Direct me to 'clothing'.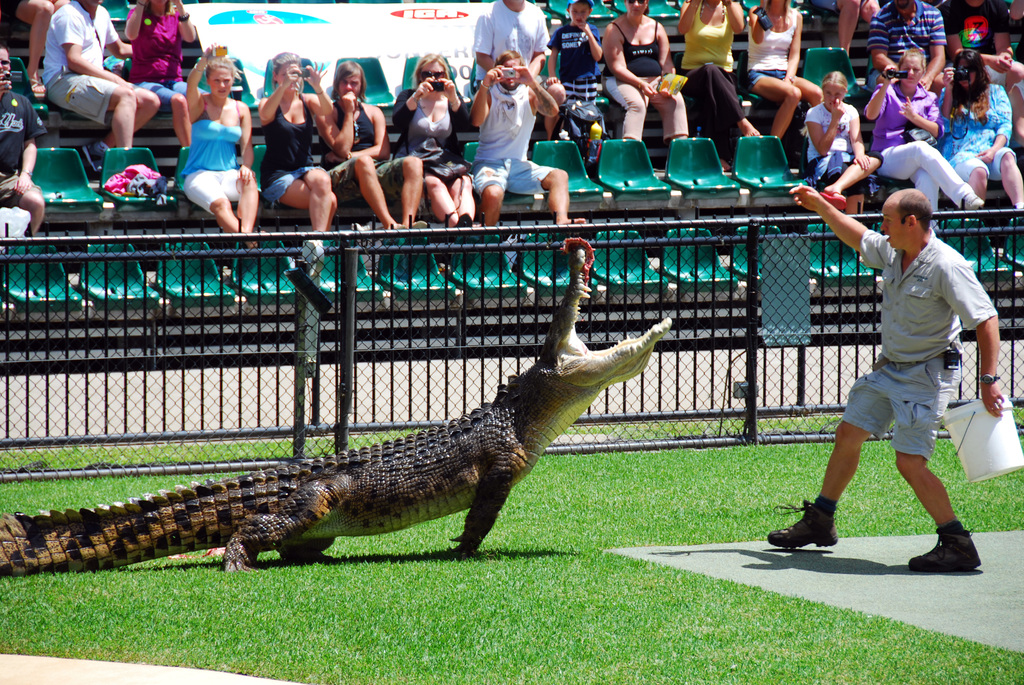
Direction: left=178, top=89, right=246, bottom=214.
